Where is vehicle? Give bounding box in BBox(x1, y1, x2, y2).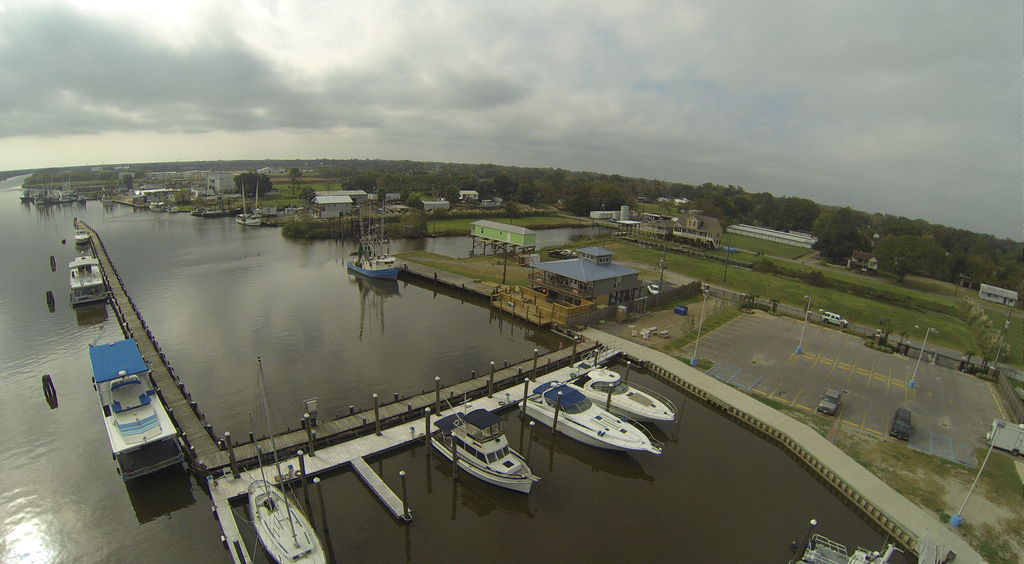
BBox(347, 201, 399, 282).
